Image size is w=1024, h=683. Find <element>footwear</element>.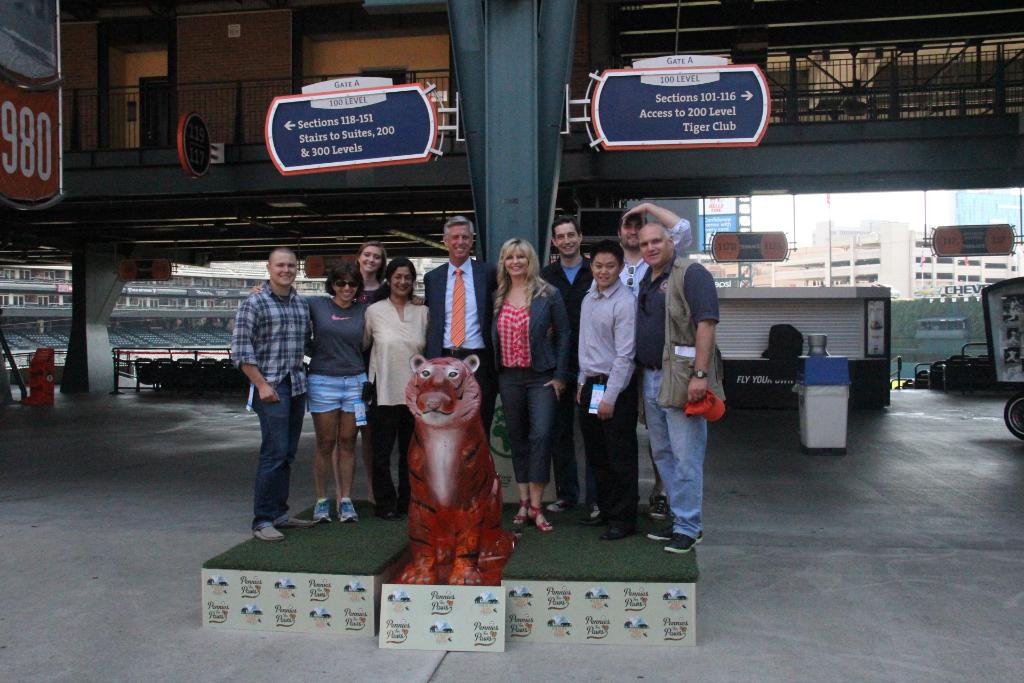
546, 498, 572, 516.
